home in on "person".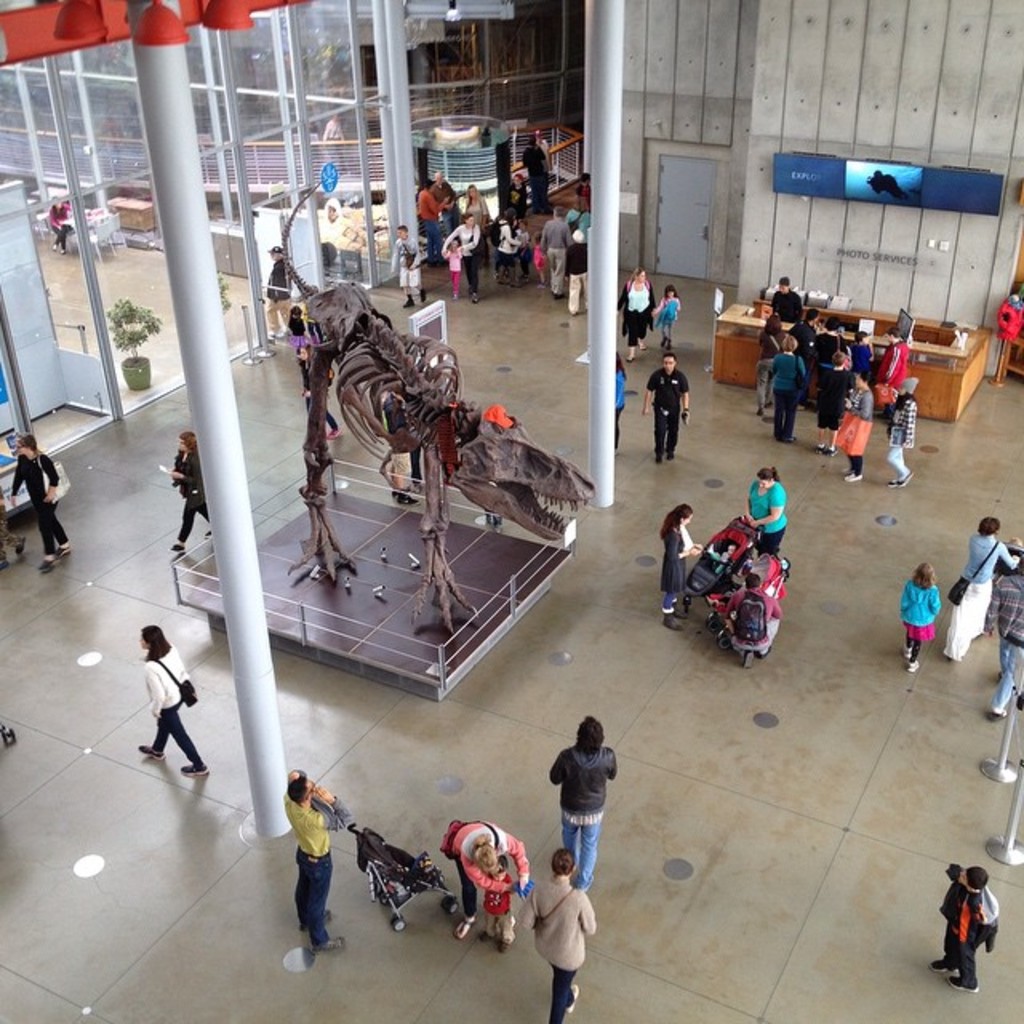
Homed in at Rect(5, 426, 70, 573).
